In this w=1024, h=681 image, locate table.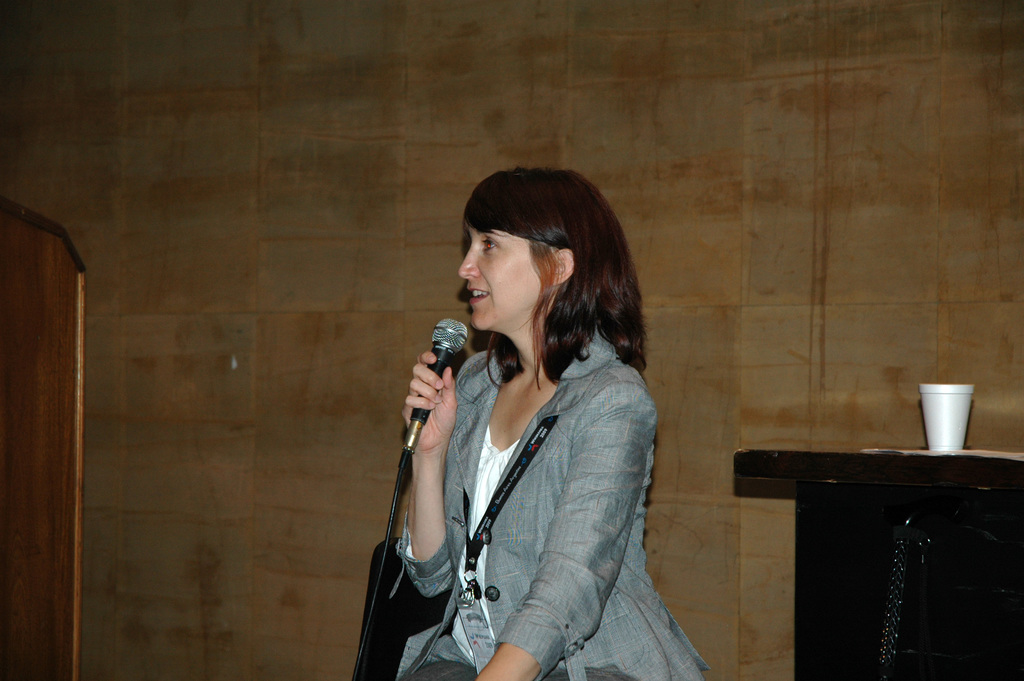
Bounding box: region(733, 448, 1022, 680).
